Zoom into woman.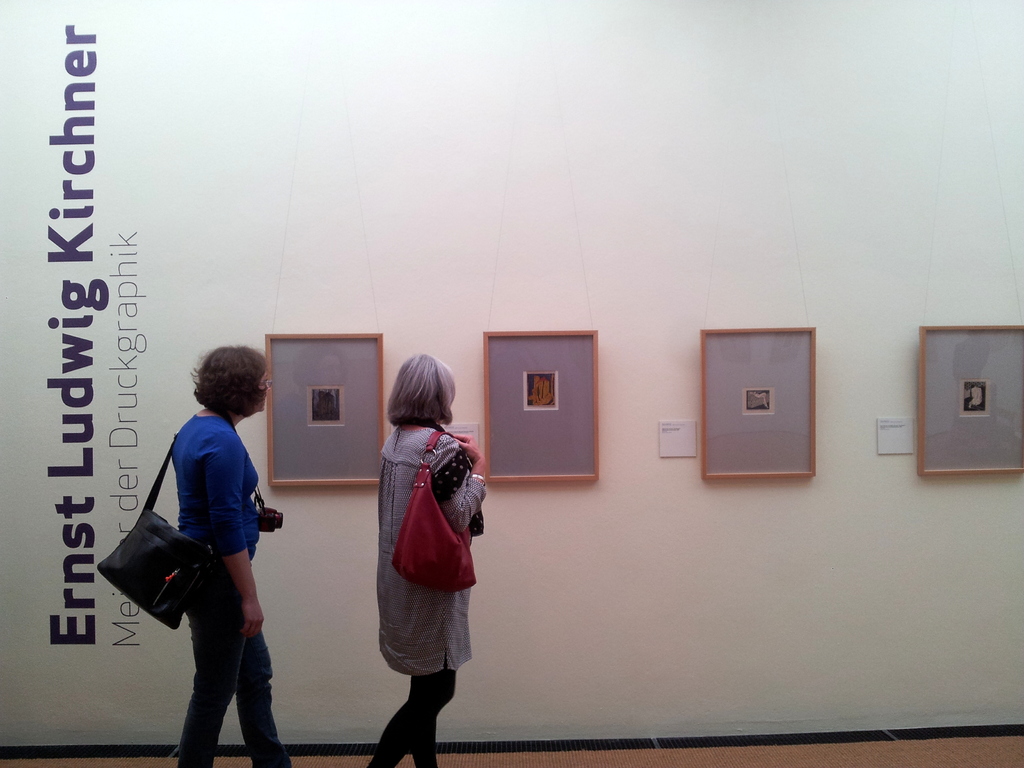
Zoom target: x1=361 y1=353 x2=486 y2=767.
